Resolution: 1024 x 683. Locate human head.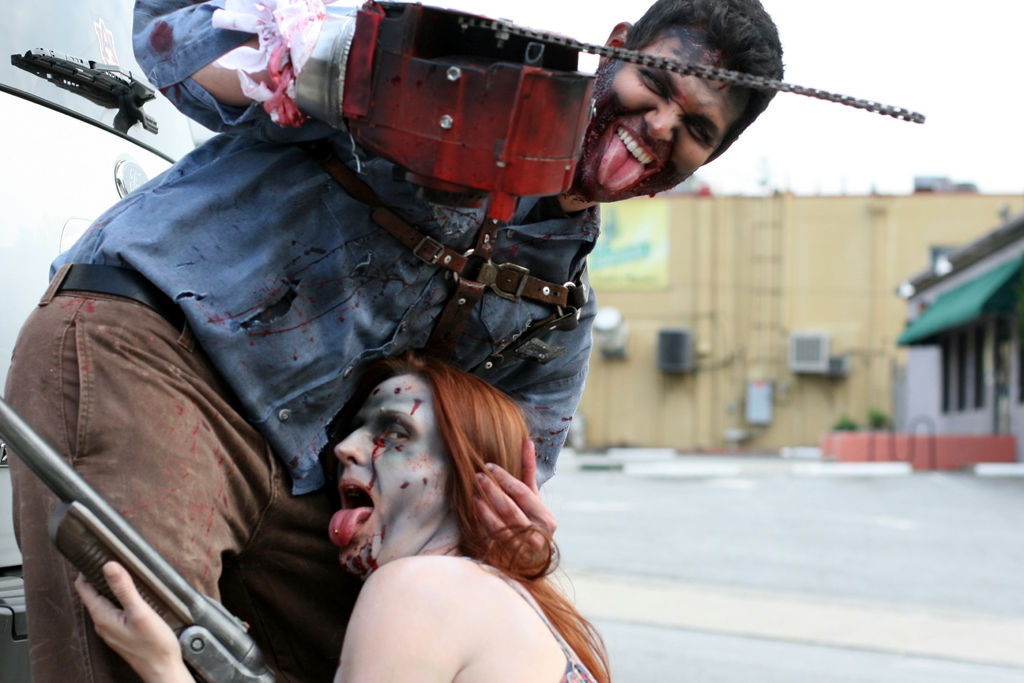
(left=574, top=0, right=785, bottom=203).
